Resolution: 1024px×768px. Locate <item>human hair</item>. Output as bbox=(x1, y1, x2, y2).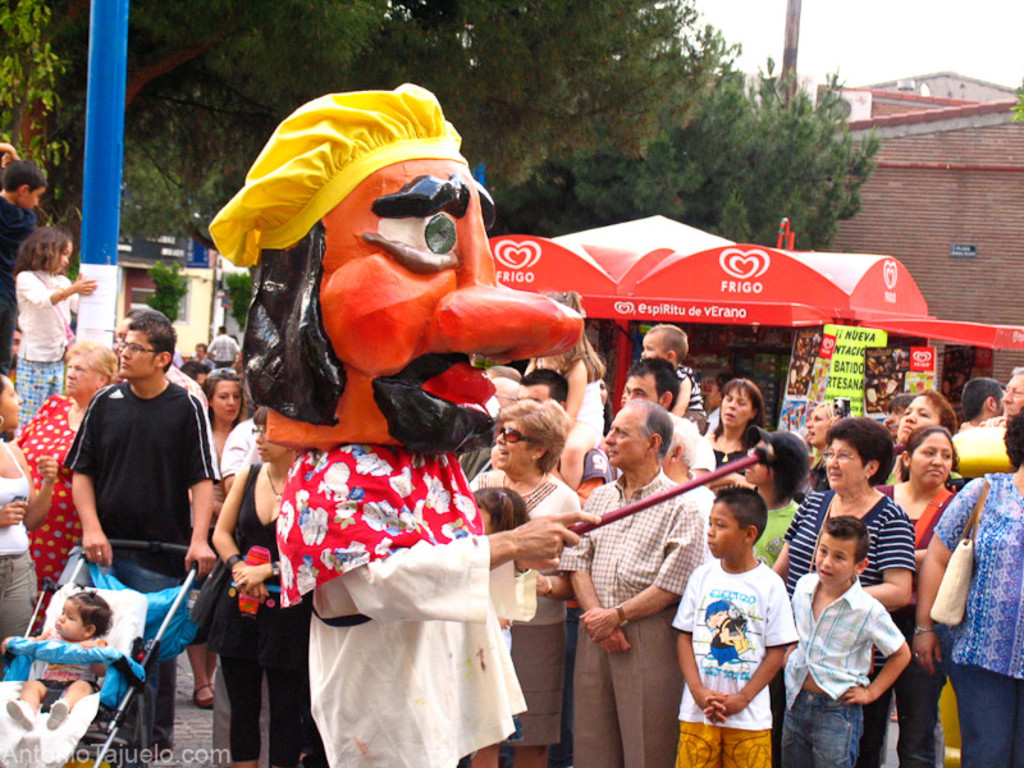
bbox=(472, 483, 531, 539).
